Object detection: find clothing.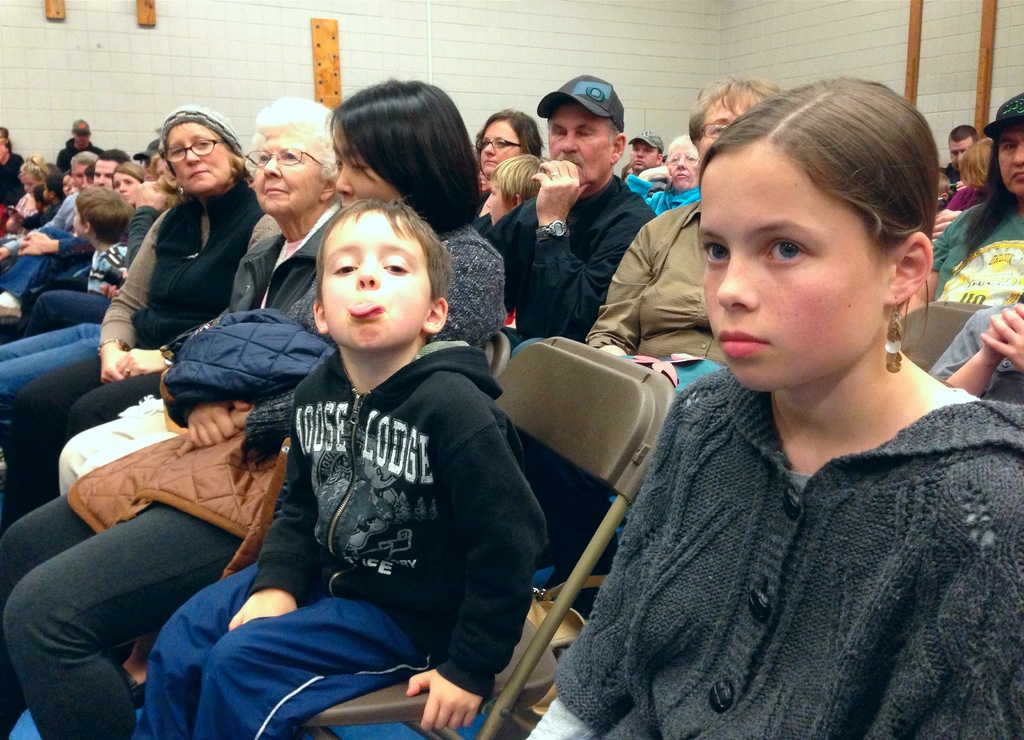
{"left": 0, "top": 219, "right": 507, "bottom": 739}.
